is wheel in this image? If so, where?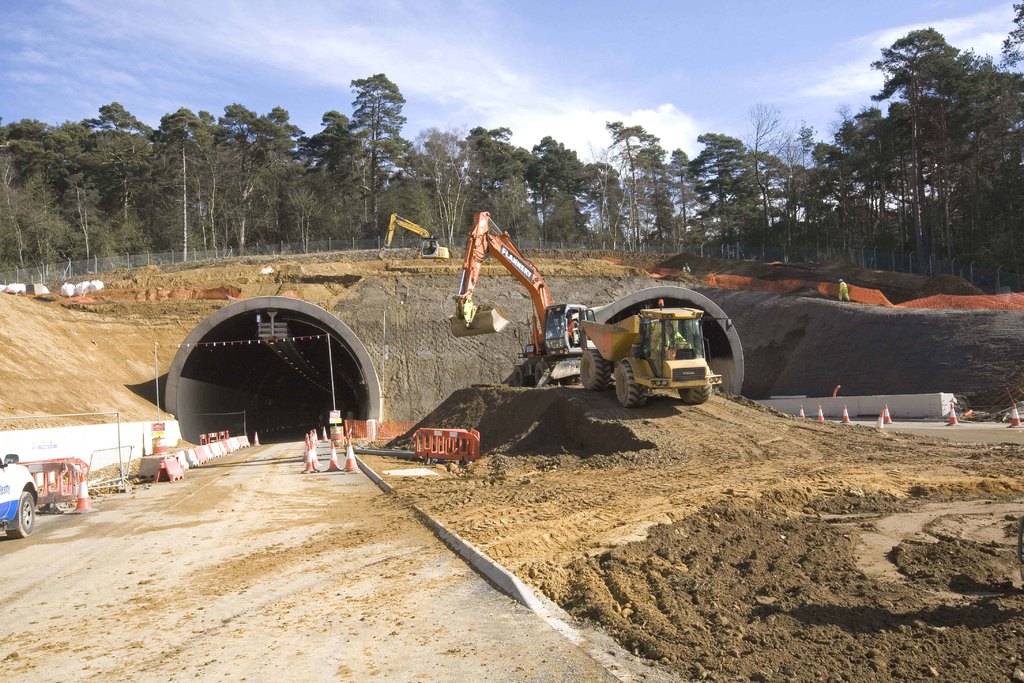
Yes, at x1=677 y1=368 x2=717 y2=409.
